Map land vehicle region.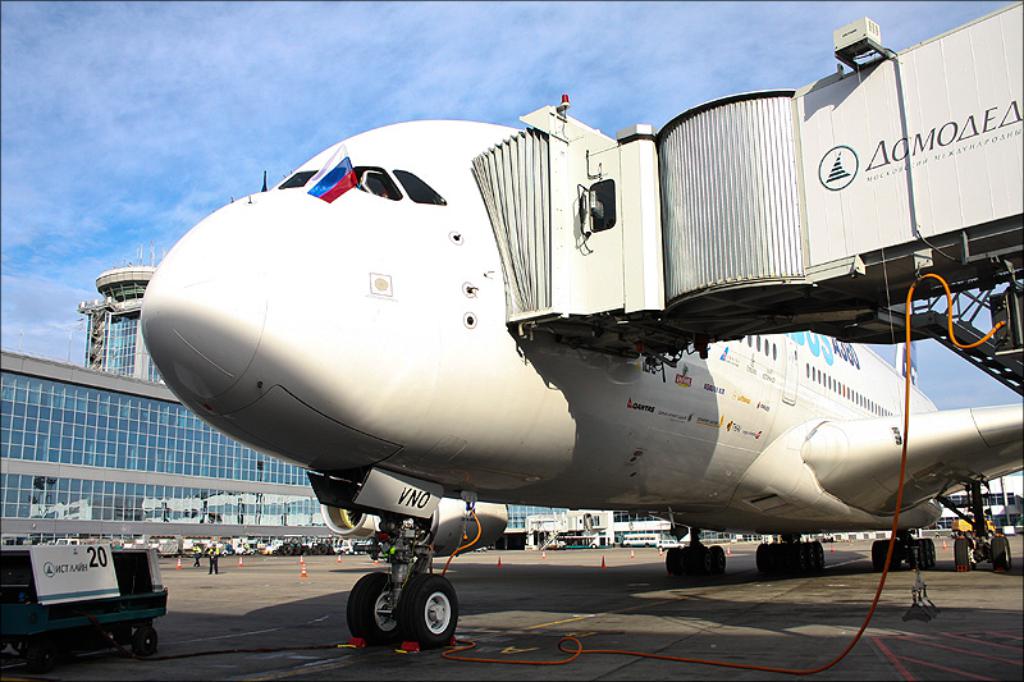
Mapped to bbox=(659, 541, 678, 543).
